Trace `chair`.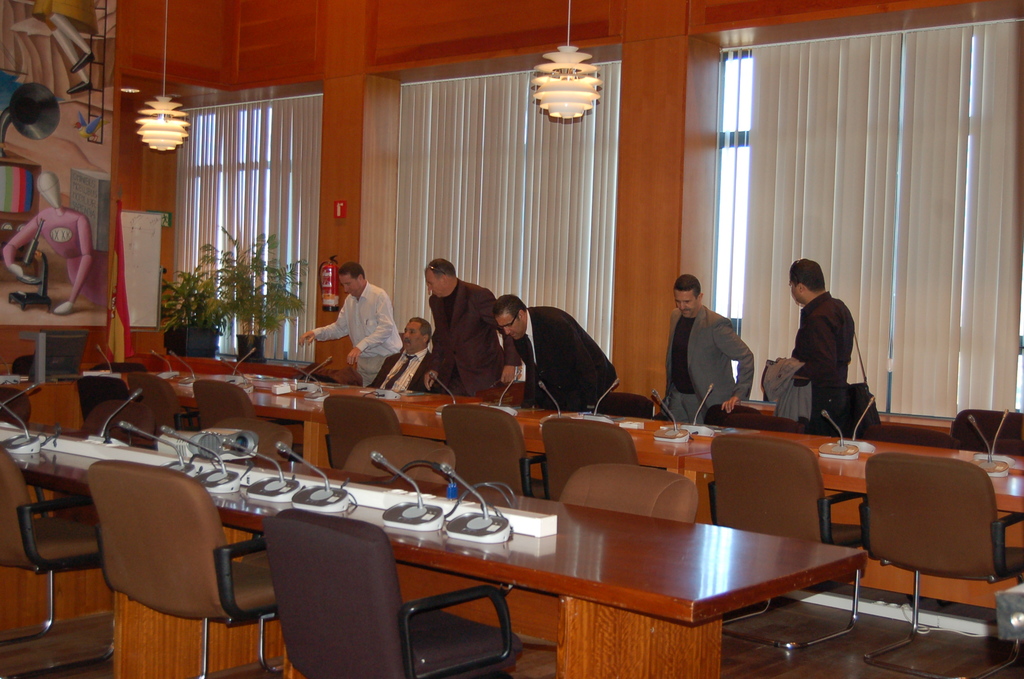
Traced to locate(847, 433, 1006, 671).
